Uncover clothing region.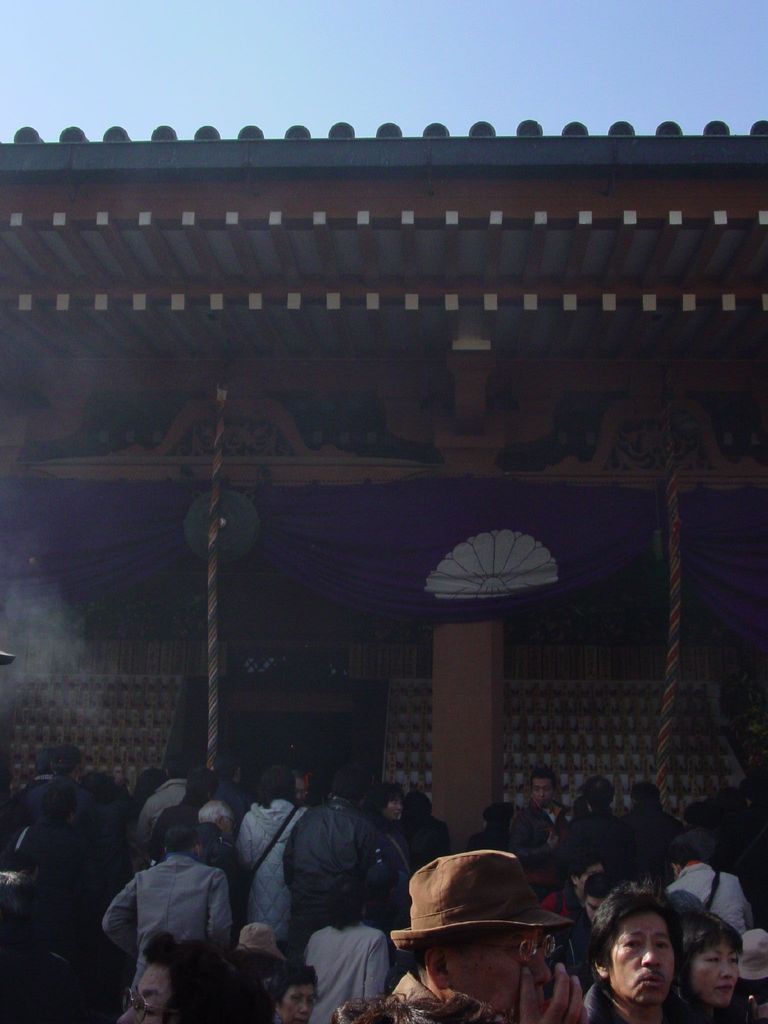
Uncovered: (305, 760, 384, 998).
